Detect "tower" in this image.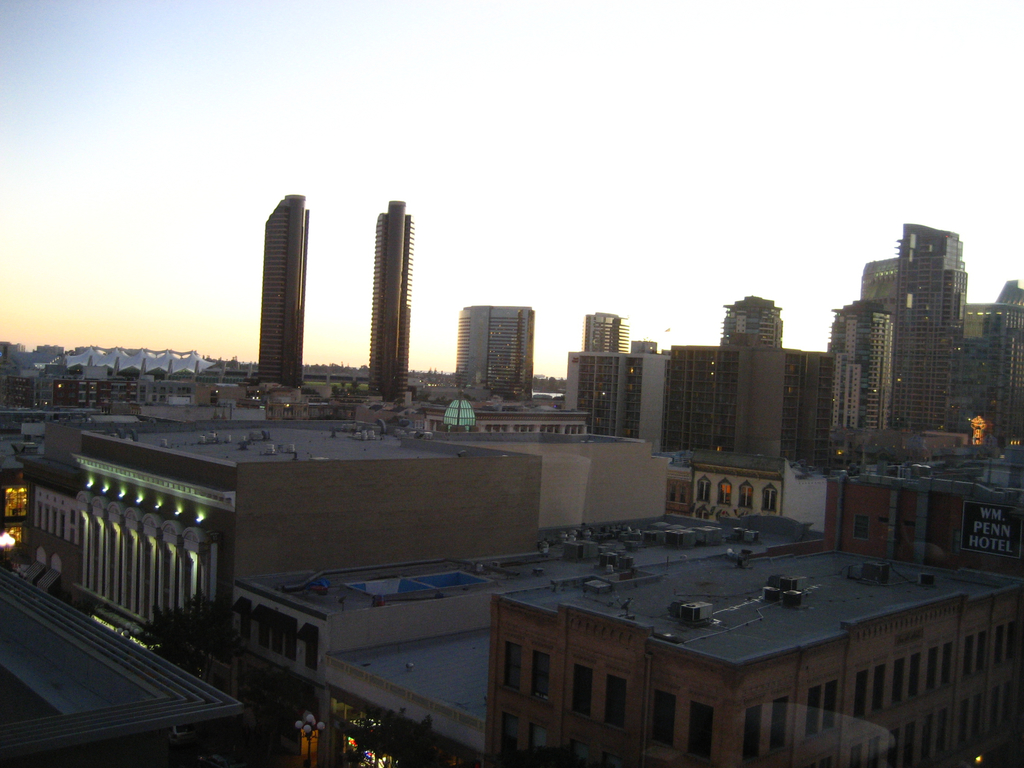
Detection: x1=583, y1=316, x2=632, y2=355.
